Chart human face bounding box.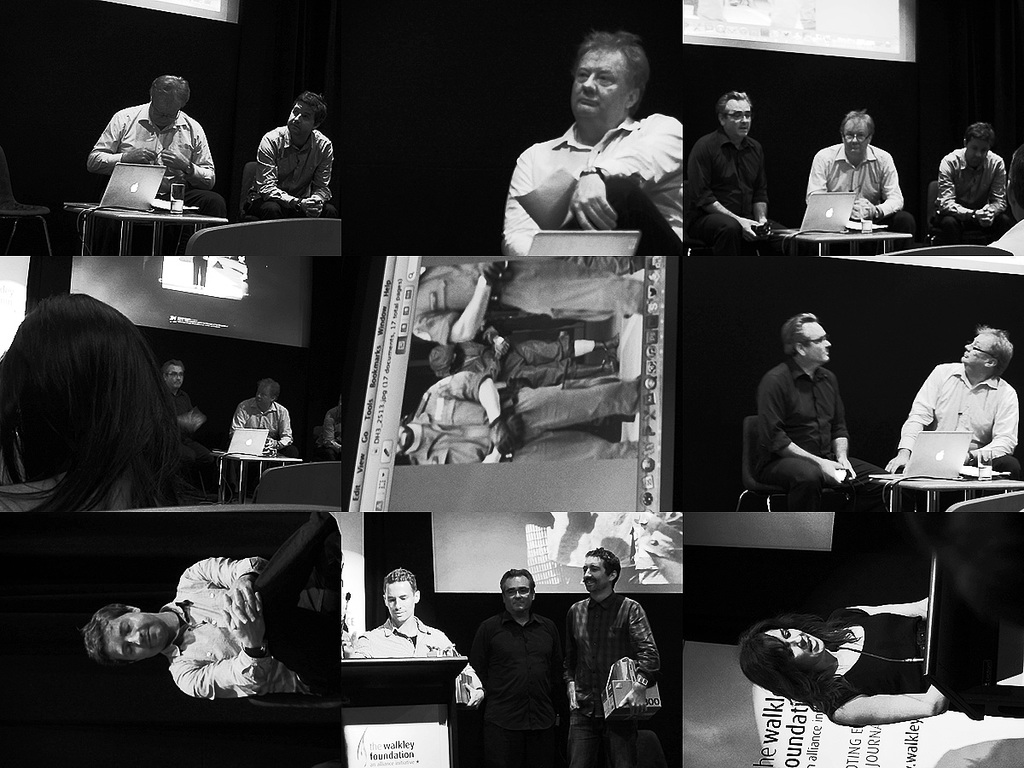
Charted: (105,608,162,658).
